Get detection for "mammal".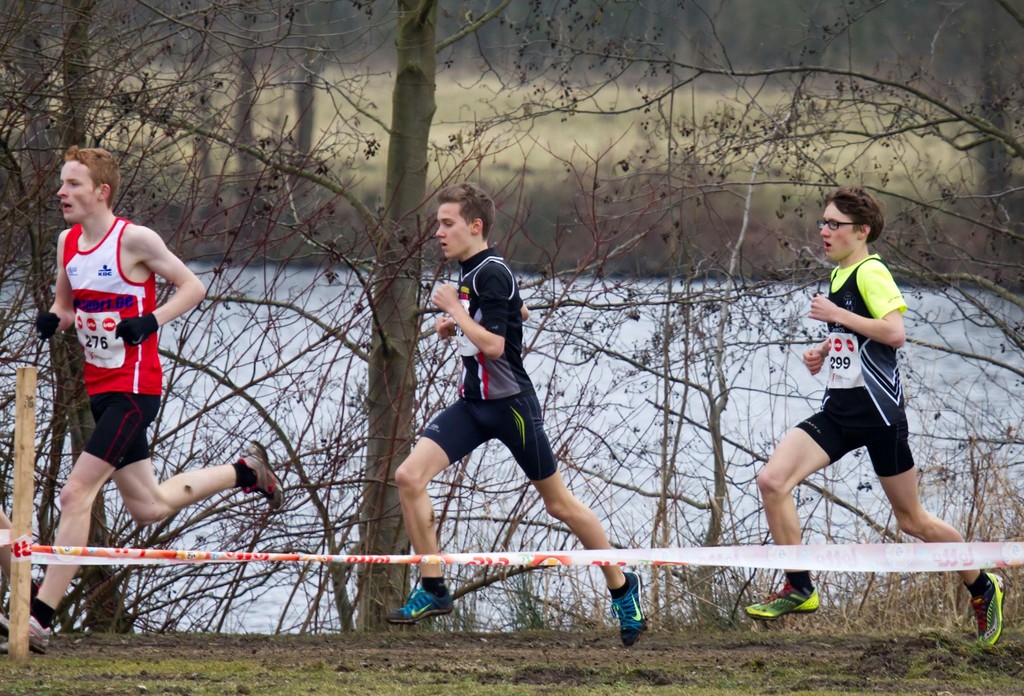
Detection: rect(747, 184, 1009, 643).
